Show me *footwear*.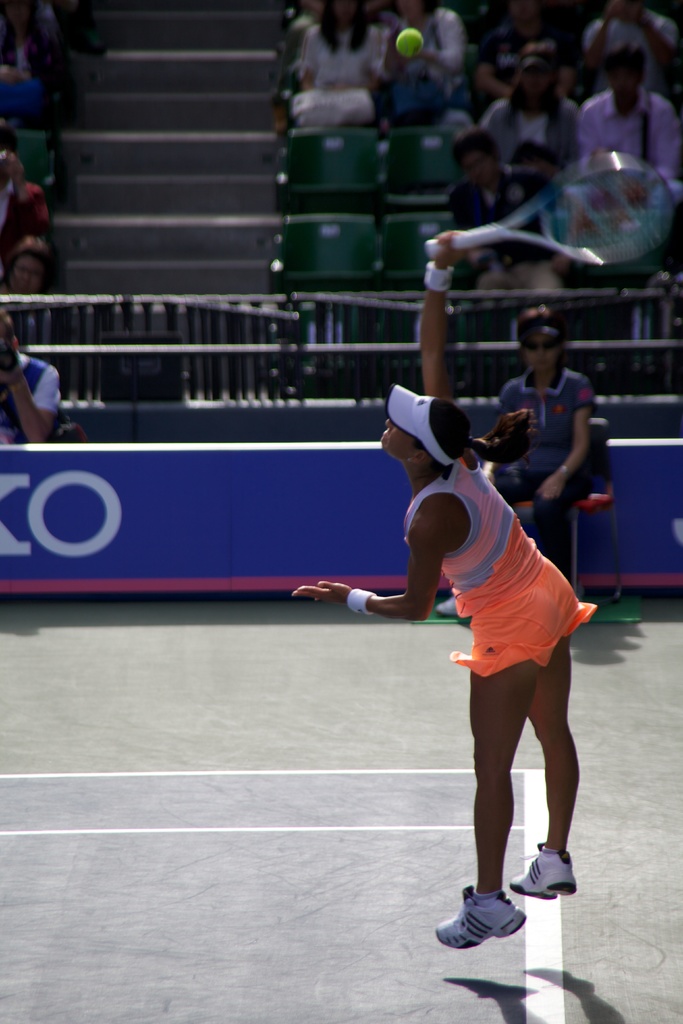
*footwear* is here: (left=438, top=883, right=521, bottom=947).
